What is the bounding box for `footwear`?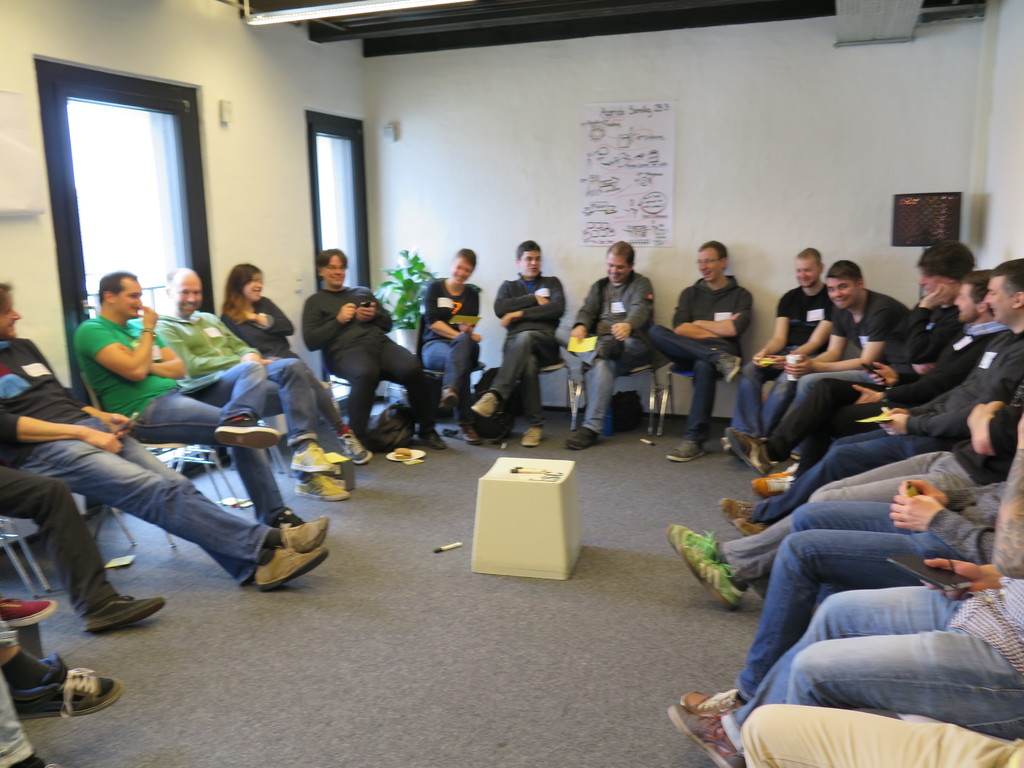
<bbox>679, 543, 751, 611</bbox>.
